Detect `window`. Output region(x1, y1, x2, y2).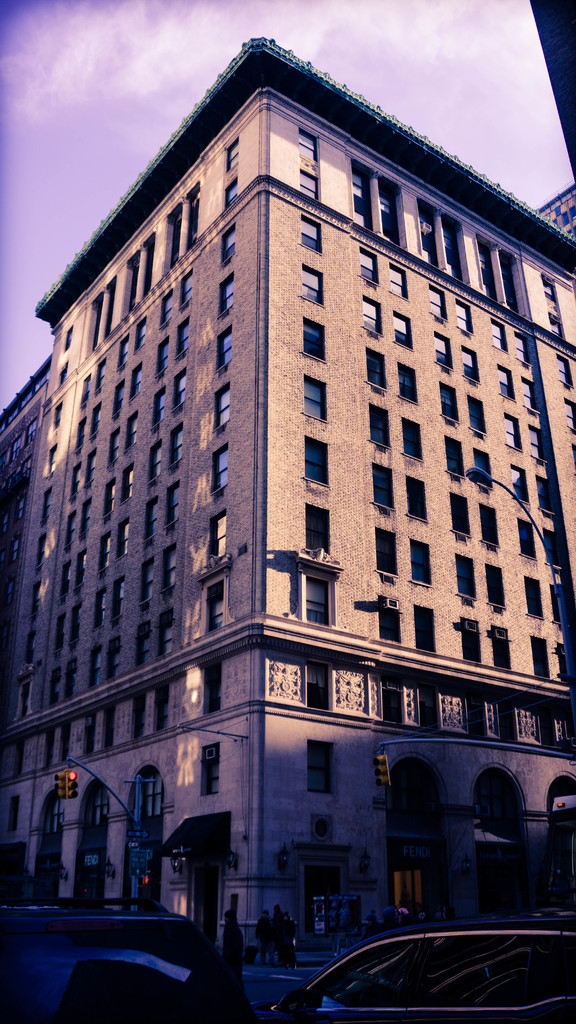
region(305, 739, 339, 796).
